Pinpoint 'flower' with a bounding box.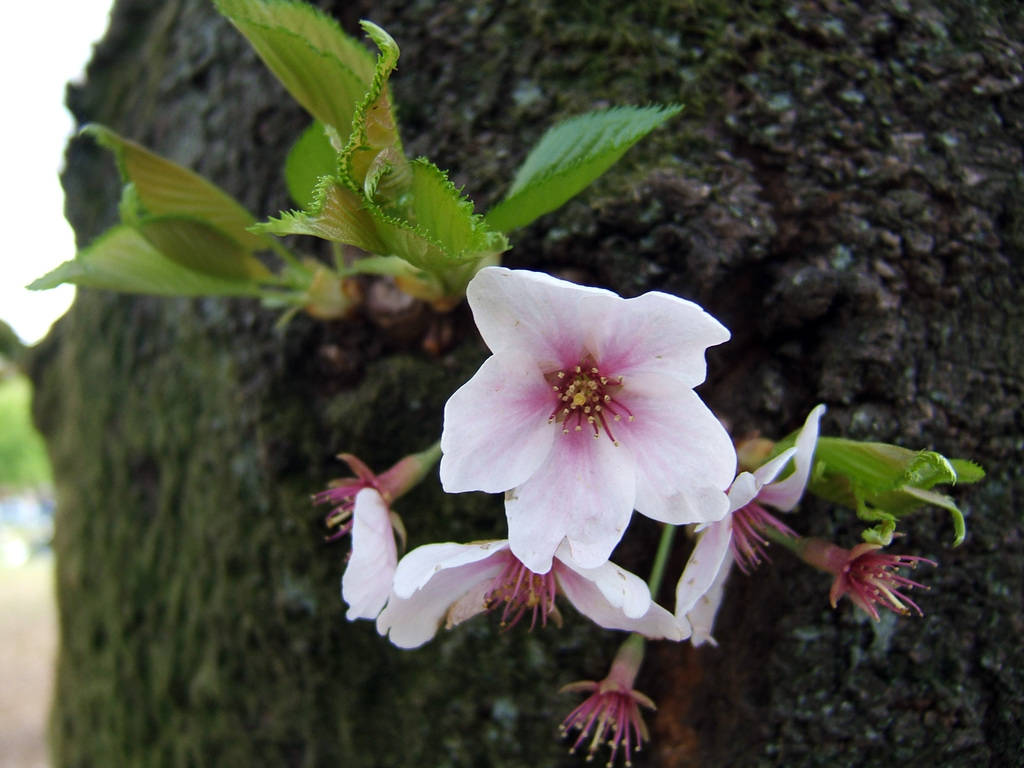
(x1=439, y1=267, x2=737, y2=570).
